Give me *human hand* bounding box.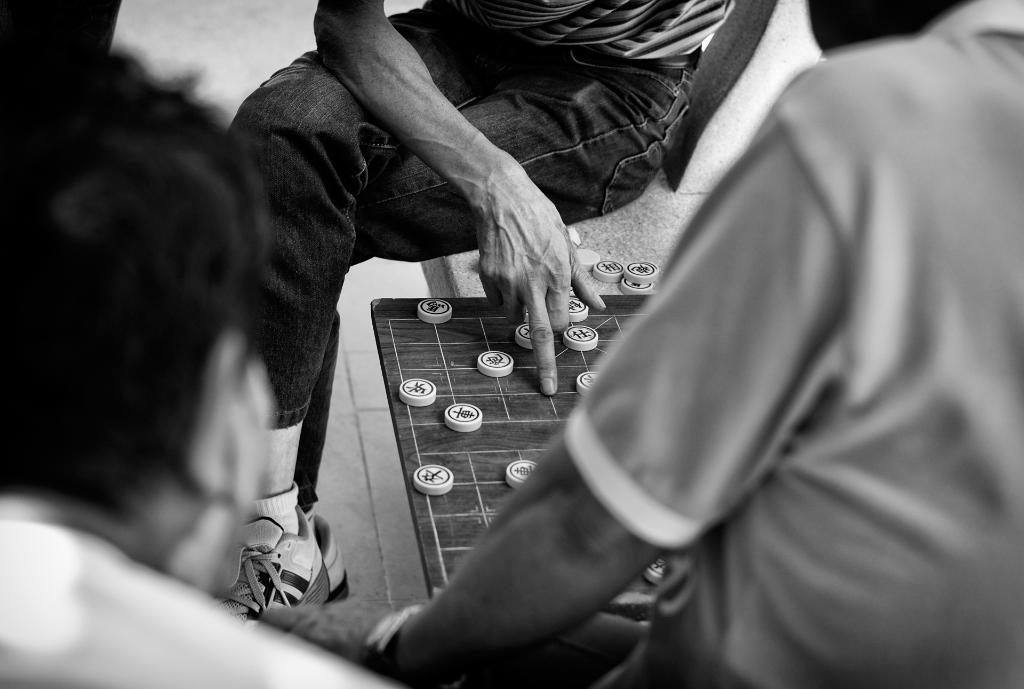
(left=244, top=593, right=392, bottom=667).
